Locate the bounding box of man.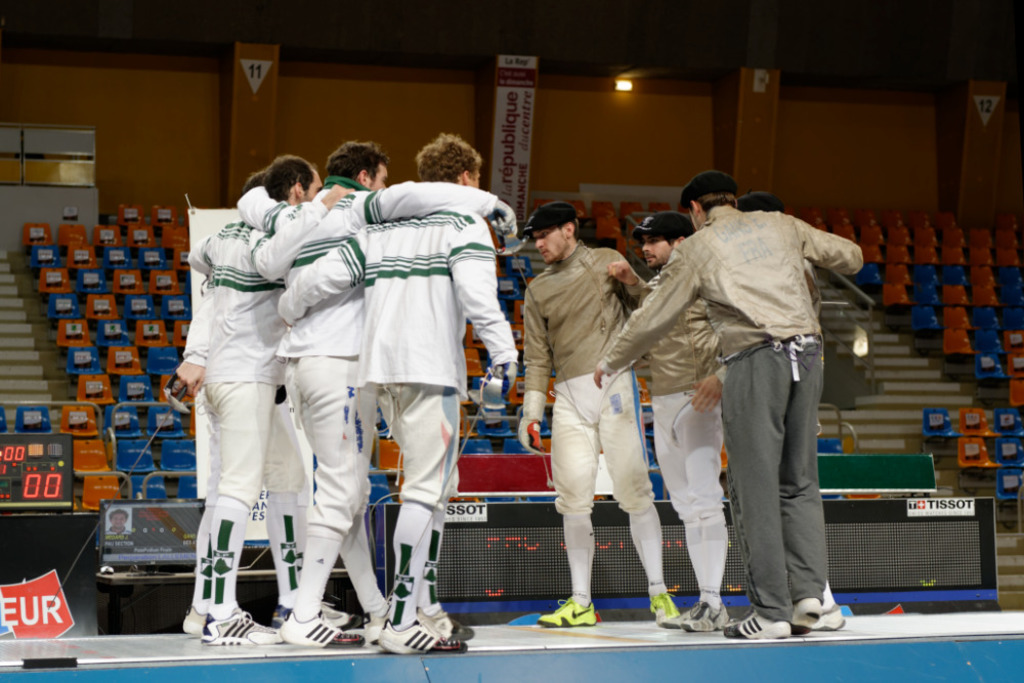
Bounding box: 275/133/517/656.
